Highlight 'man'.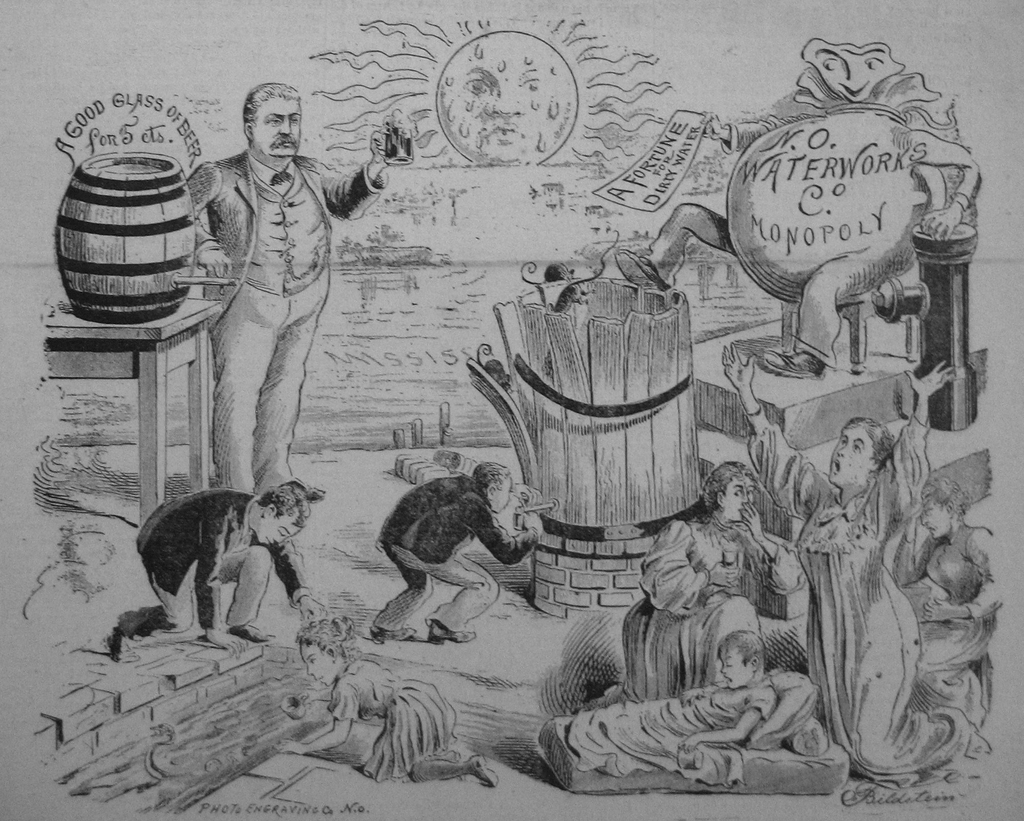
Highlighted region: [left=186, top=81, right=392, bottom=507].
